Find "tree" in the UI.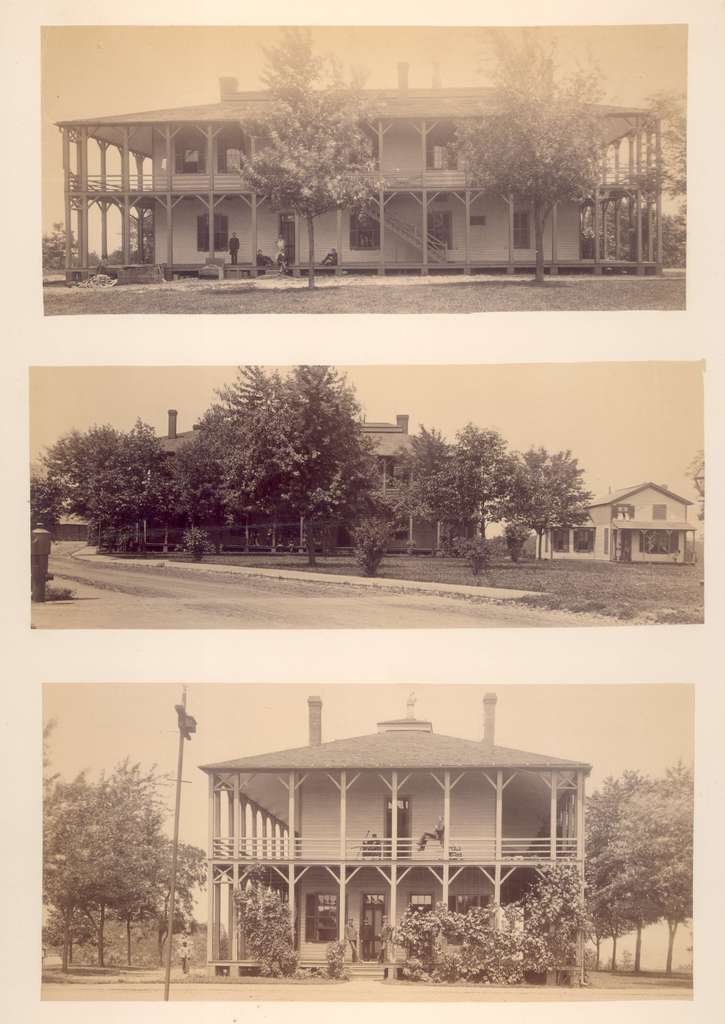
UI element at [368,419,451,557].
